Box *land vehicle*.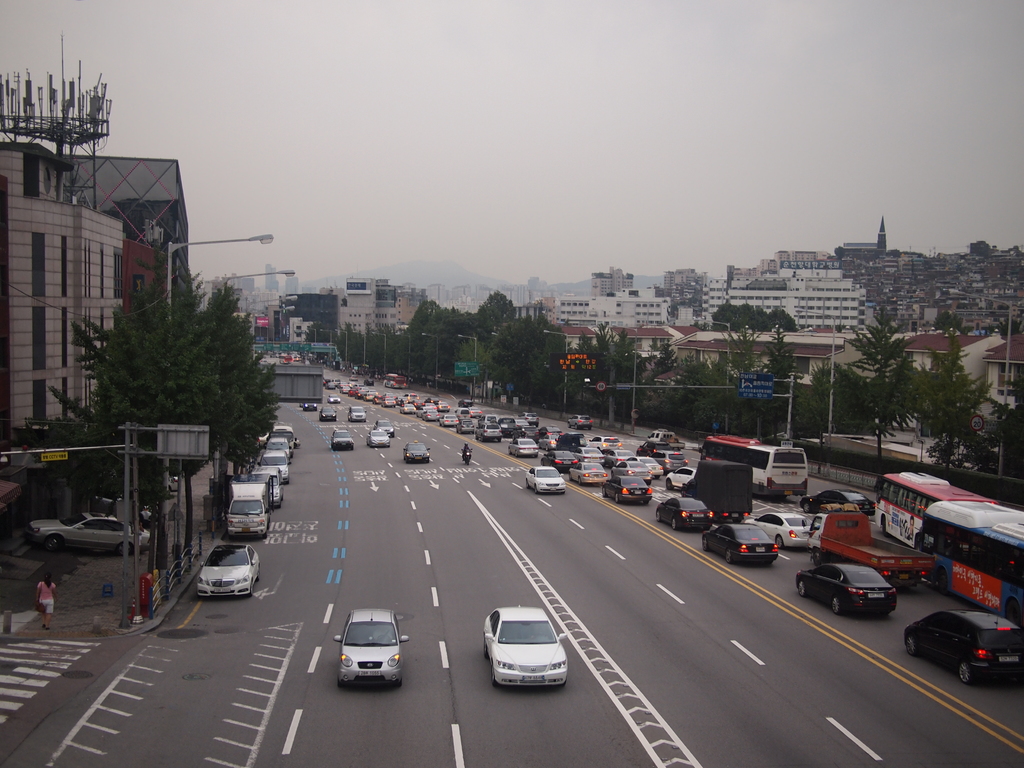
box=[349, 409, 366, 418].
